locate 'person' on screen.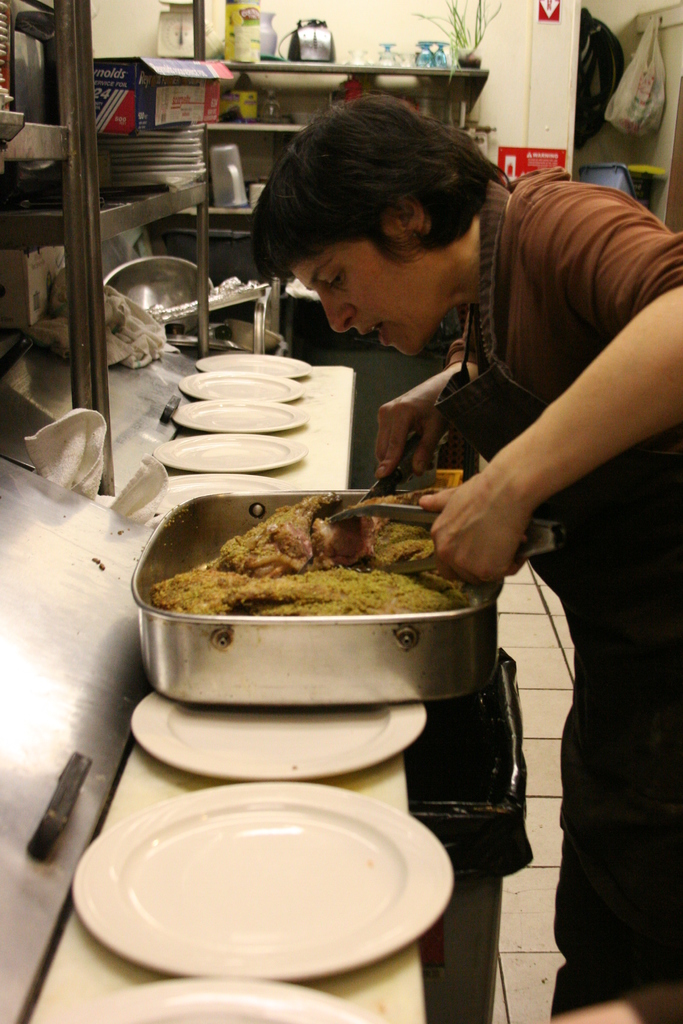
On screen at 251,90,682,1023.
